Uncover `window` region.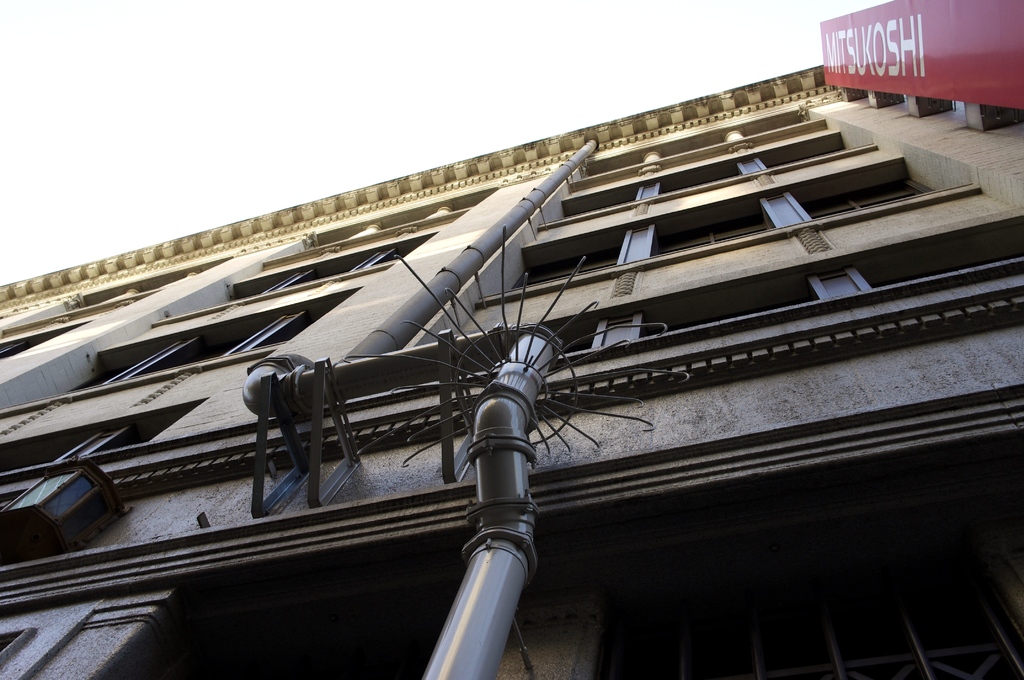
Uncovered: (15,470,118,548).
